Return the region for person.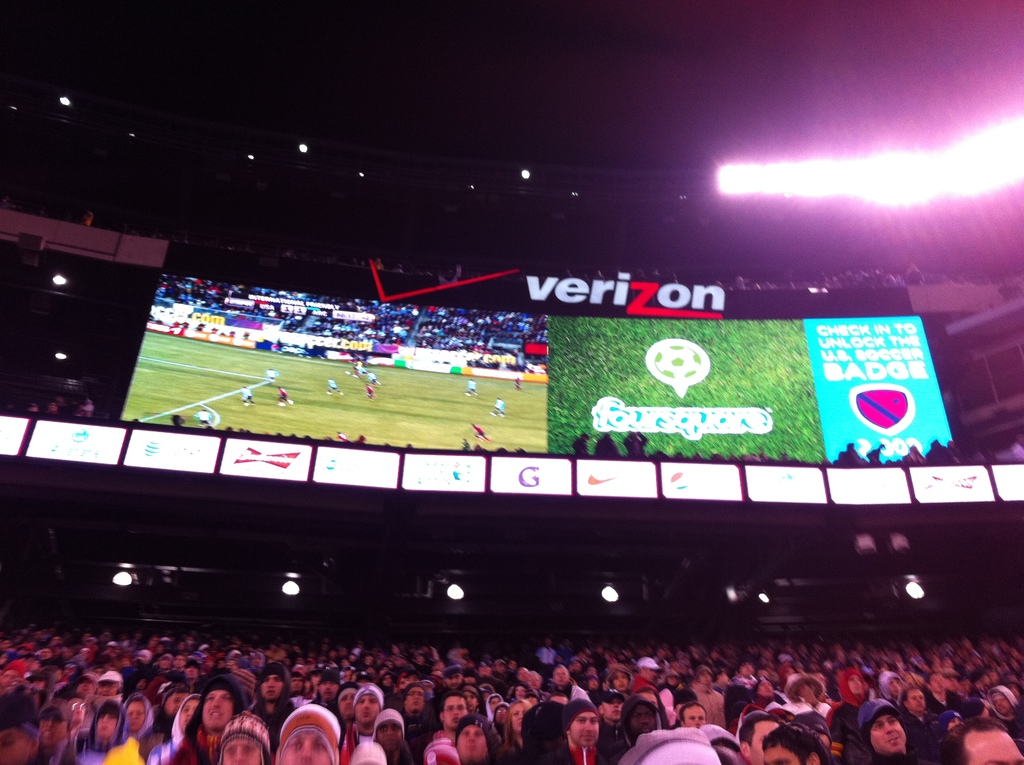
{"x1": 364, "y1": 383, "x2": 375, "y2": 405}.
